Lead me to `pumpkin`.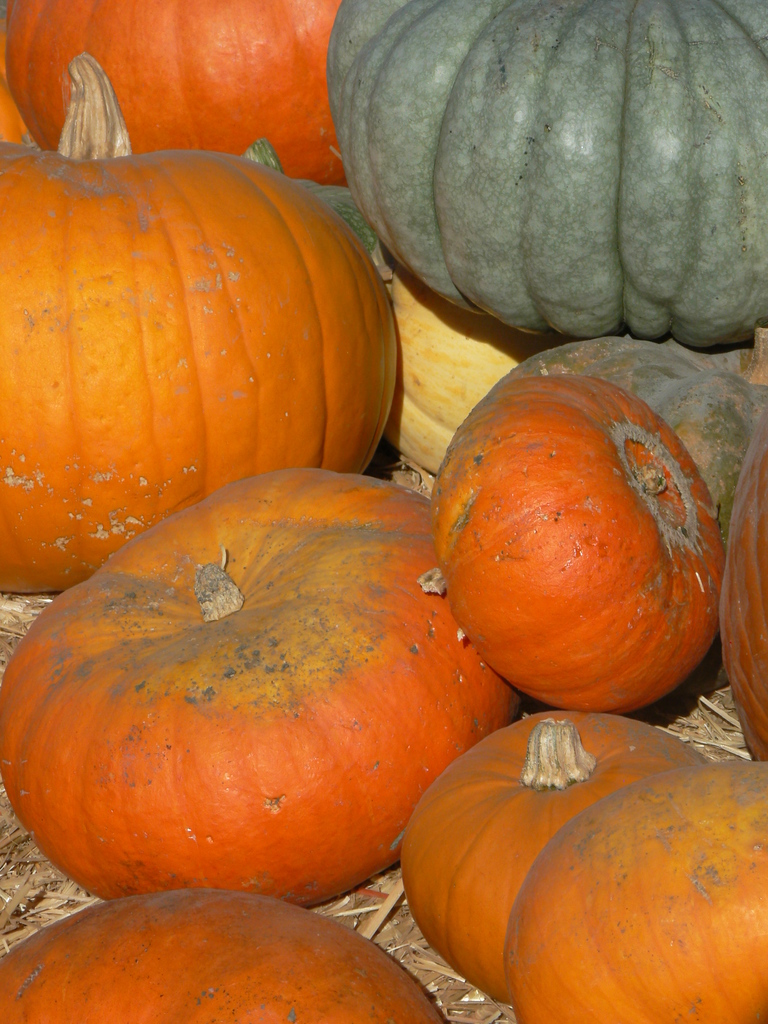
Lead to [left=0, top=463, right=519, bottom=911].
